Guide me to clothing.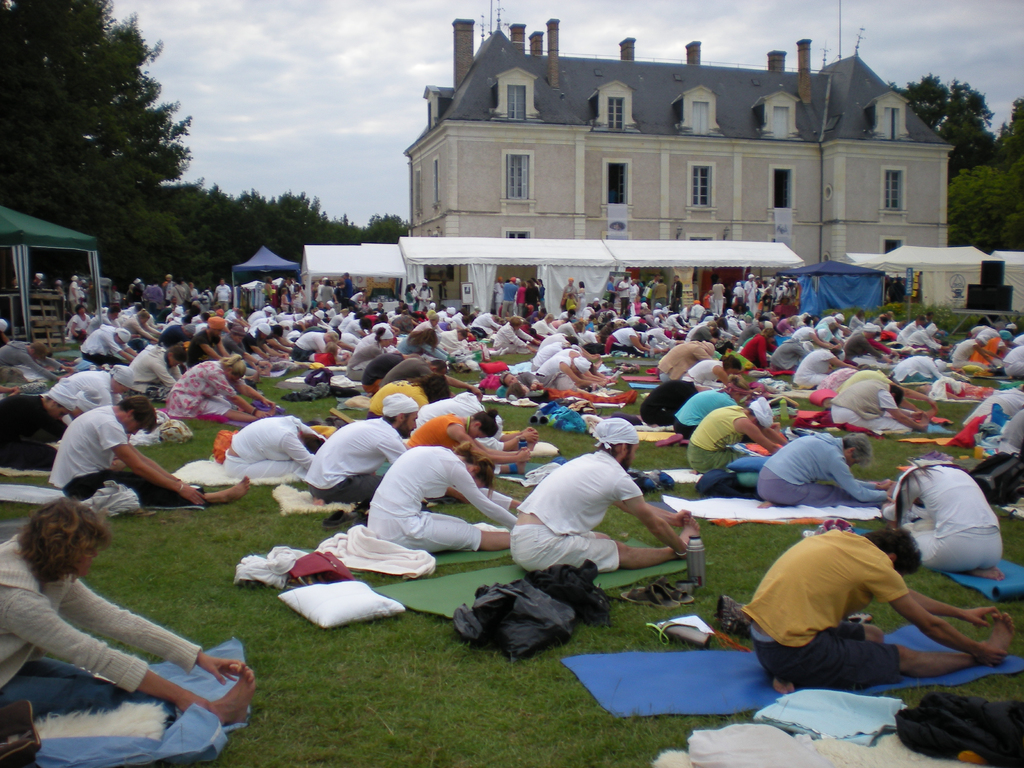
Guidance: x1=367, y1=380, x2=433, y2=416.
